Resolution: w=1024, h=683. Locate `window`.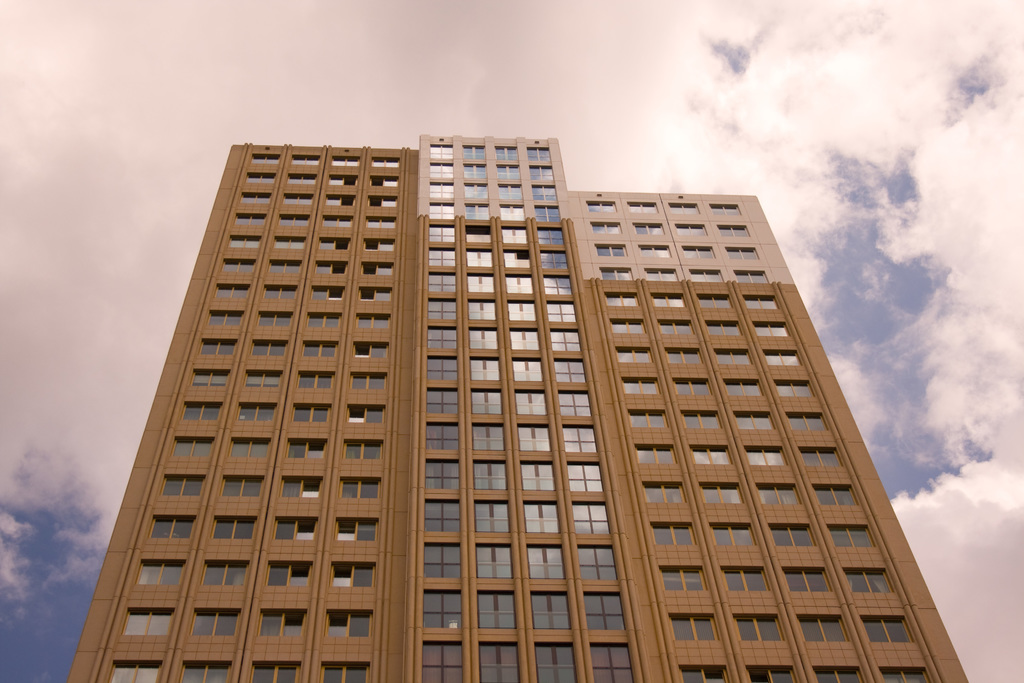
(367, 215, 394, 228).
